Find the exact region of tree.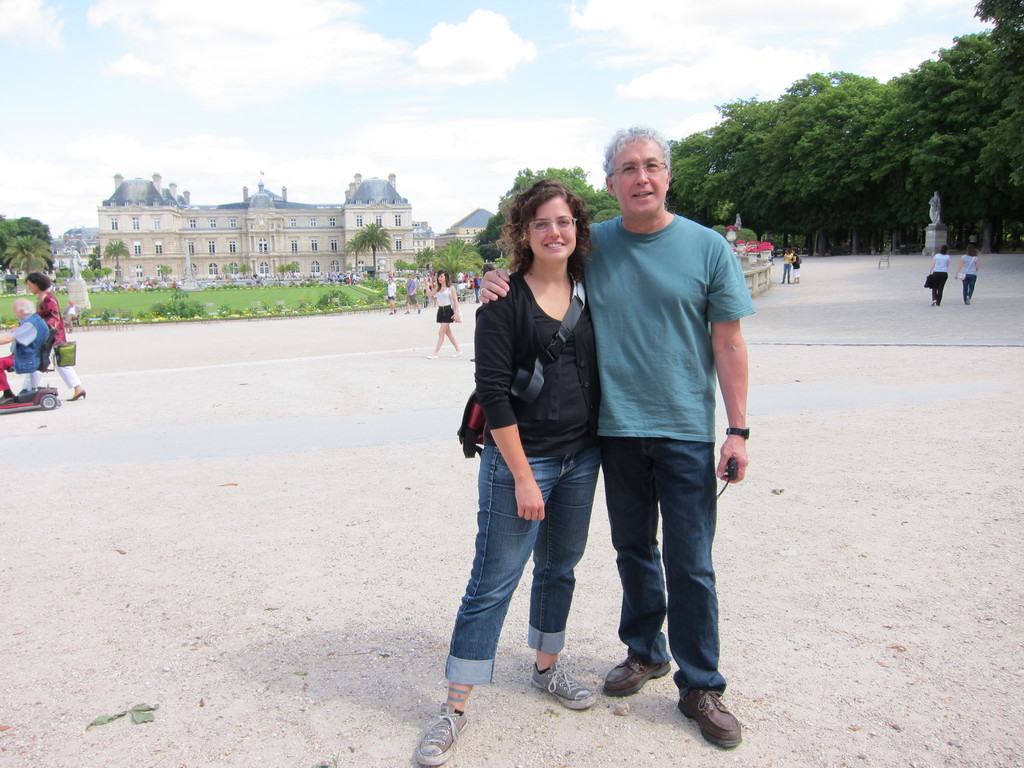
Exact region: [161, 266, 172, 279].
